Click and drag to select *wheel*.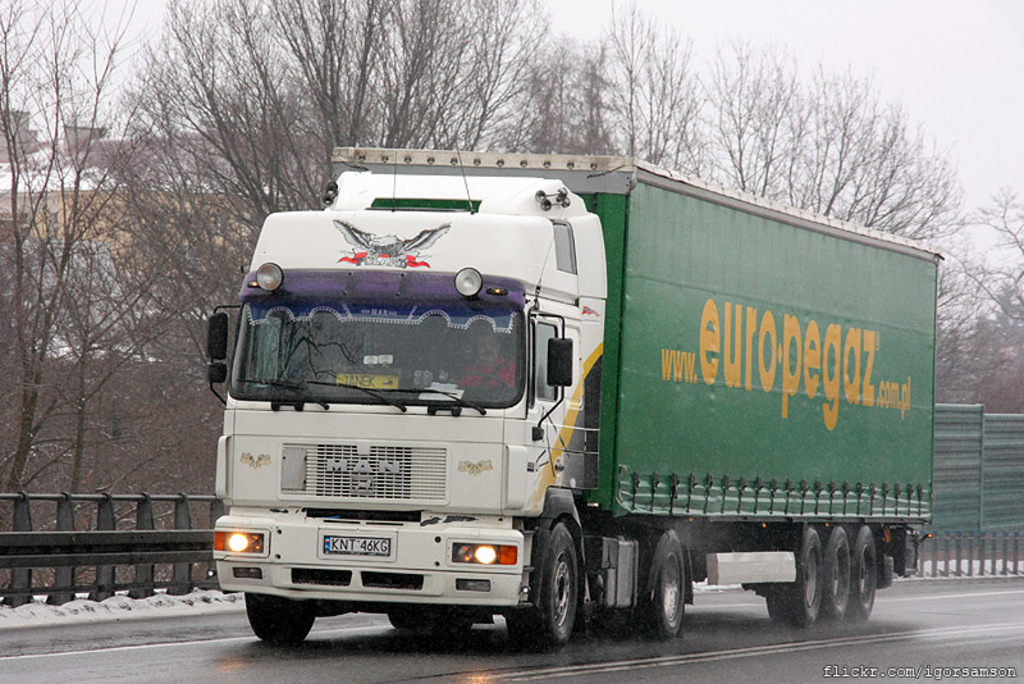
Selection: <box>247,593,314,644</box>.
